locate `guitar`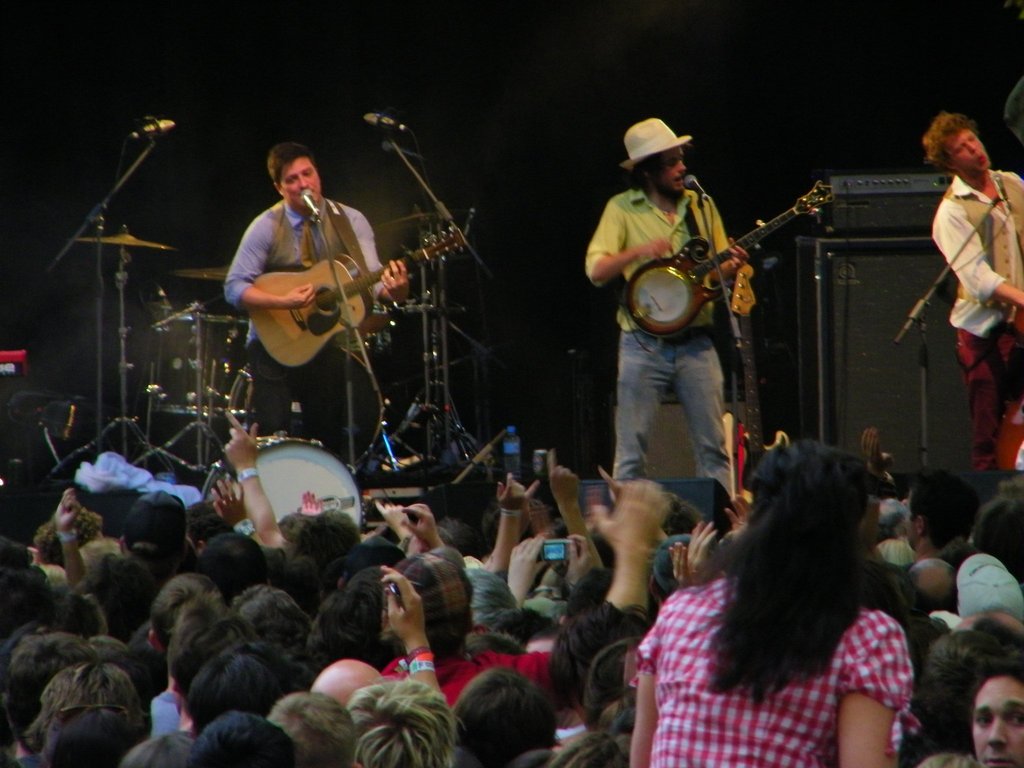
region(237, 219, 467, 379)
